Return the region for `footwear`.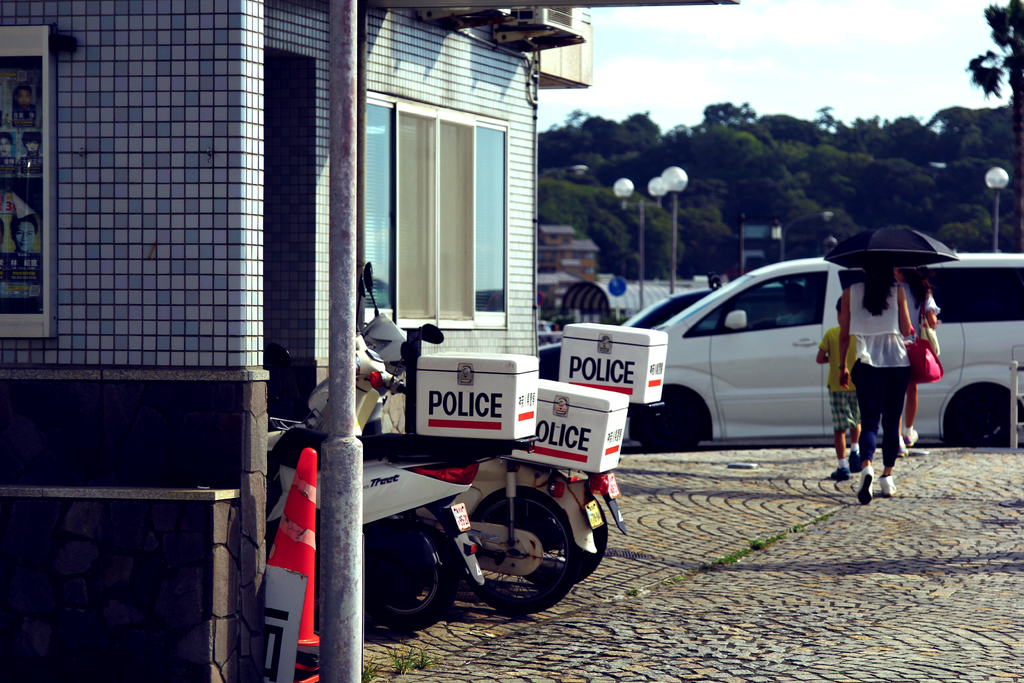
detection(829, 465, 851, 484).
